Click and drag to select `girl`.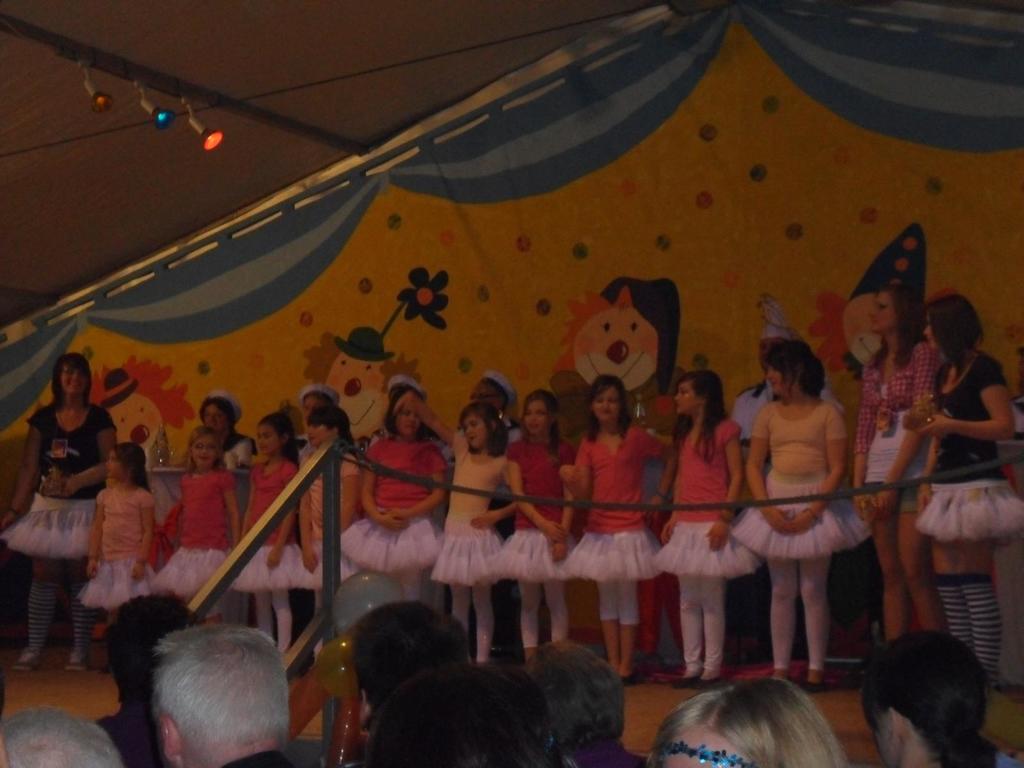
Selection: {"x1": 156, "y1": 426, "x2": 240, "y2": 637}.
